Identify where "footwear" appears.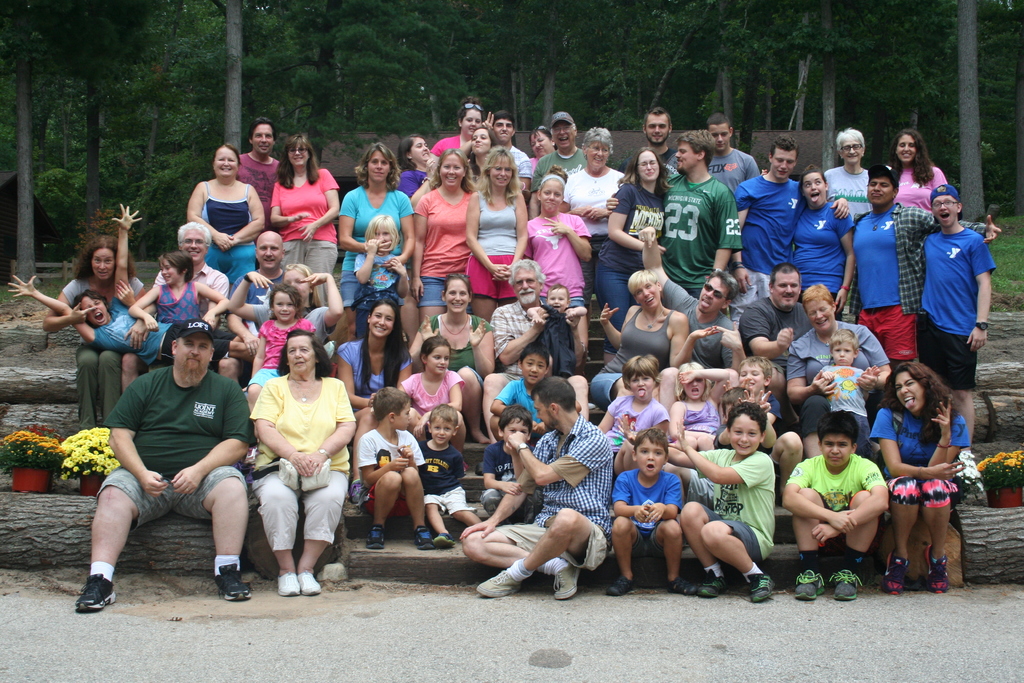
Appears at bbox(360, 523, 383, 550).
